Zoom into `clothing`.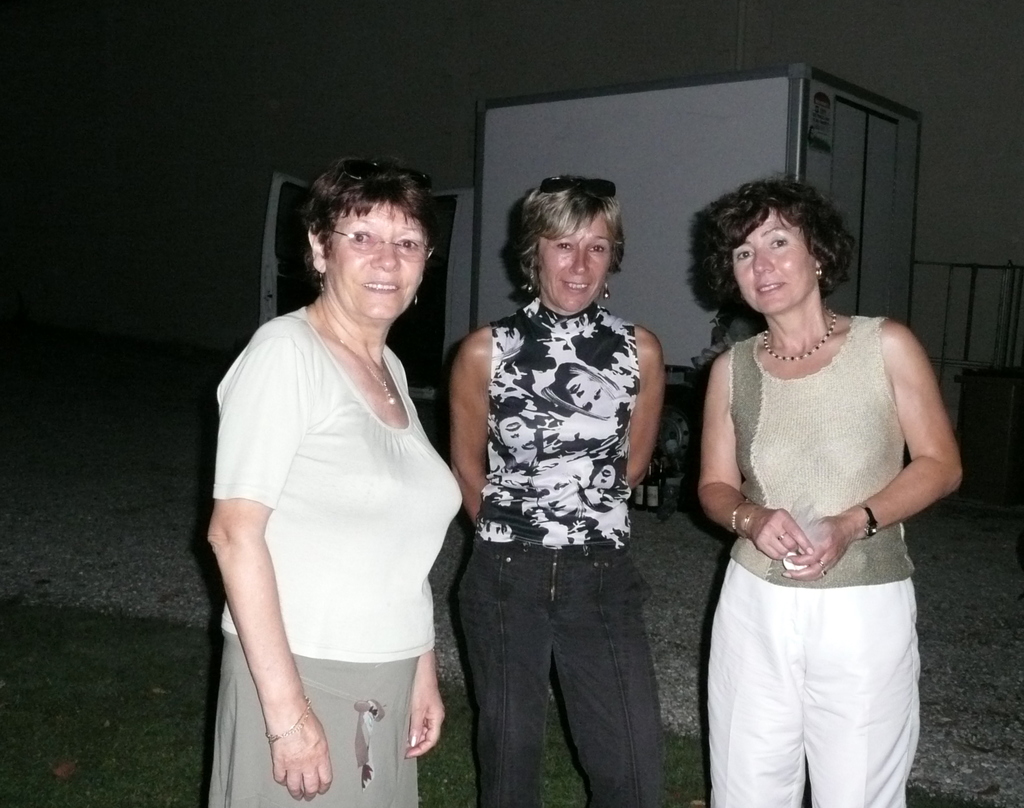
Zoom target: 208, 303, 464, 807.
